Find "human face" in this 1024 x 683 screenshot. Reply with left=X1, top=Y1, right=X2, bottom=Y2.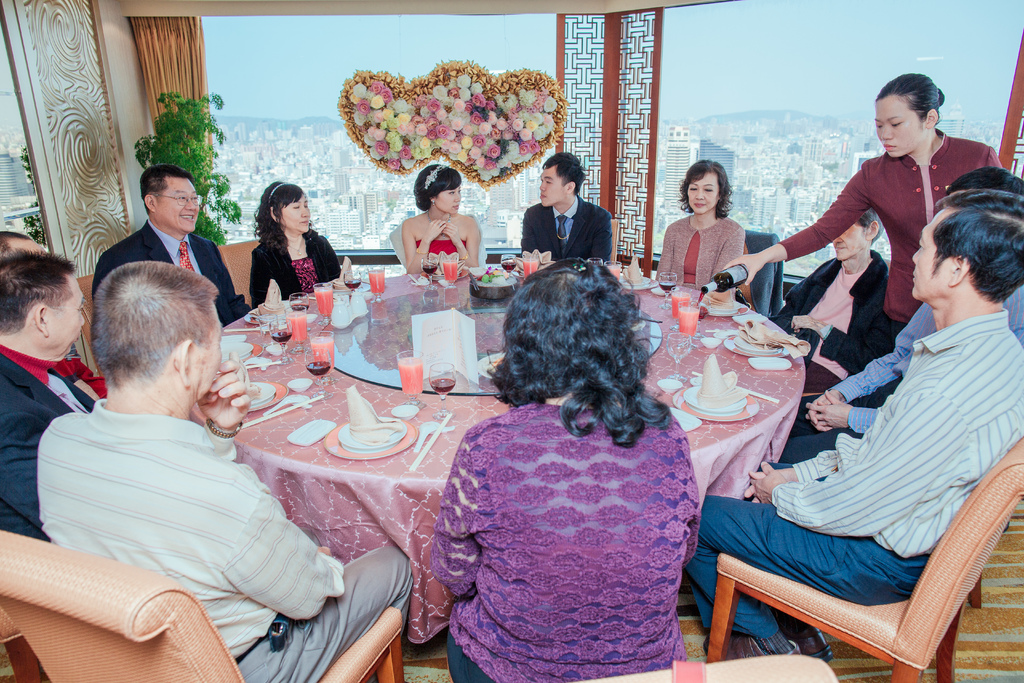
left=160, top=177, right=199, bottom=232.
